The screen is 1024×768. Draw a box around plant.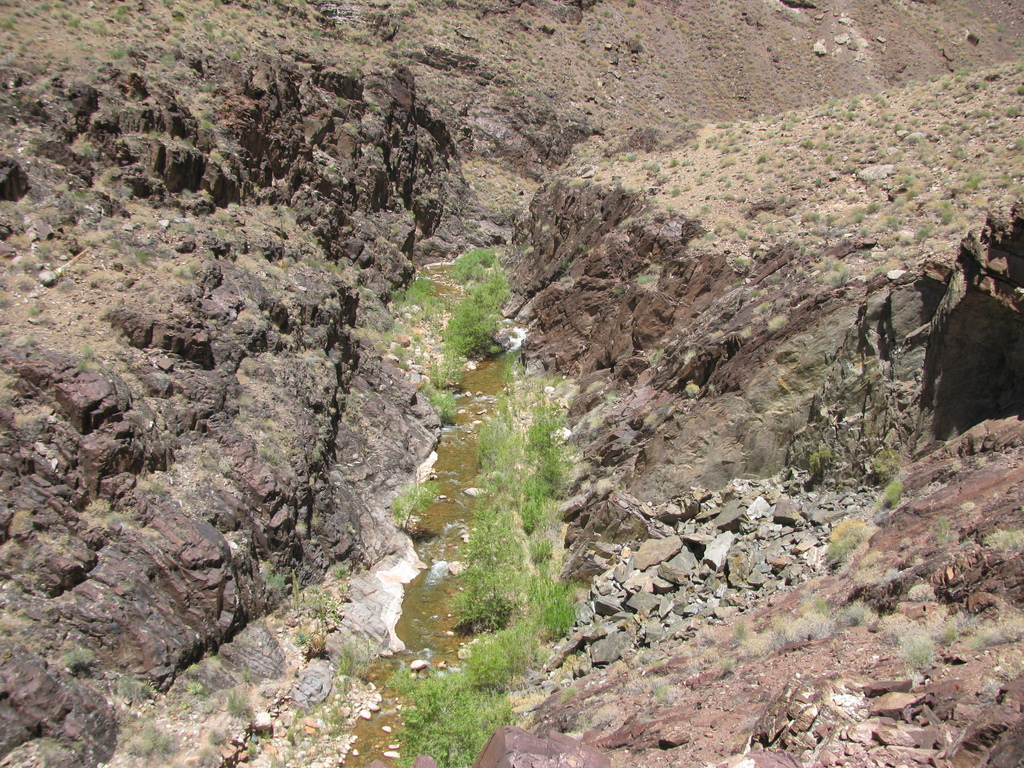
Rect(681, 159, 693, 166).
